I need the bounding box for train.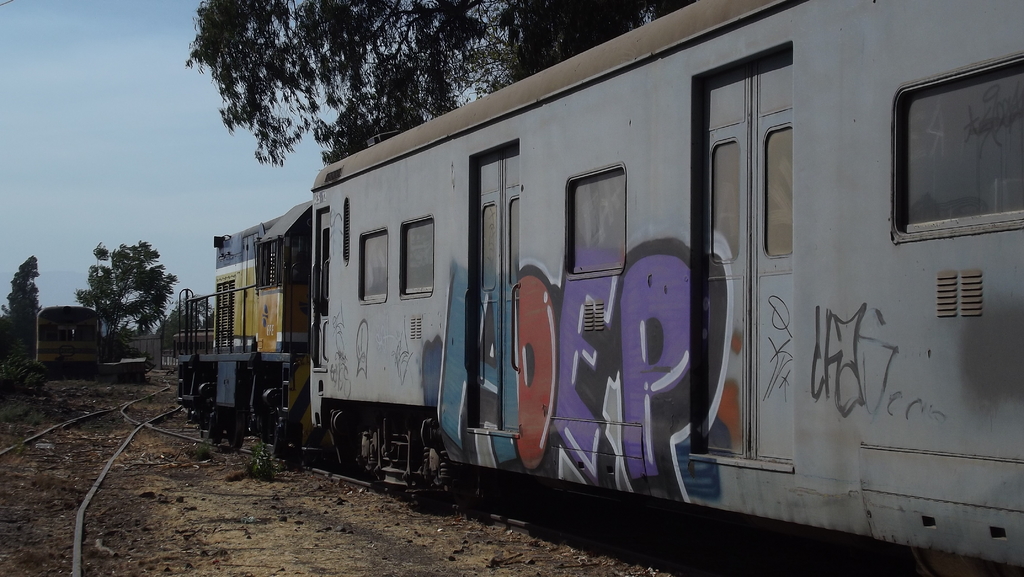
Here it is: (left=172, top=0, right=1023, bottom=576).
